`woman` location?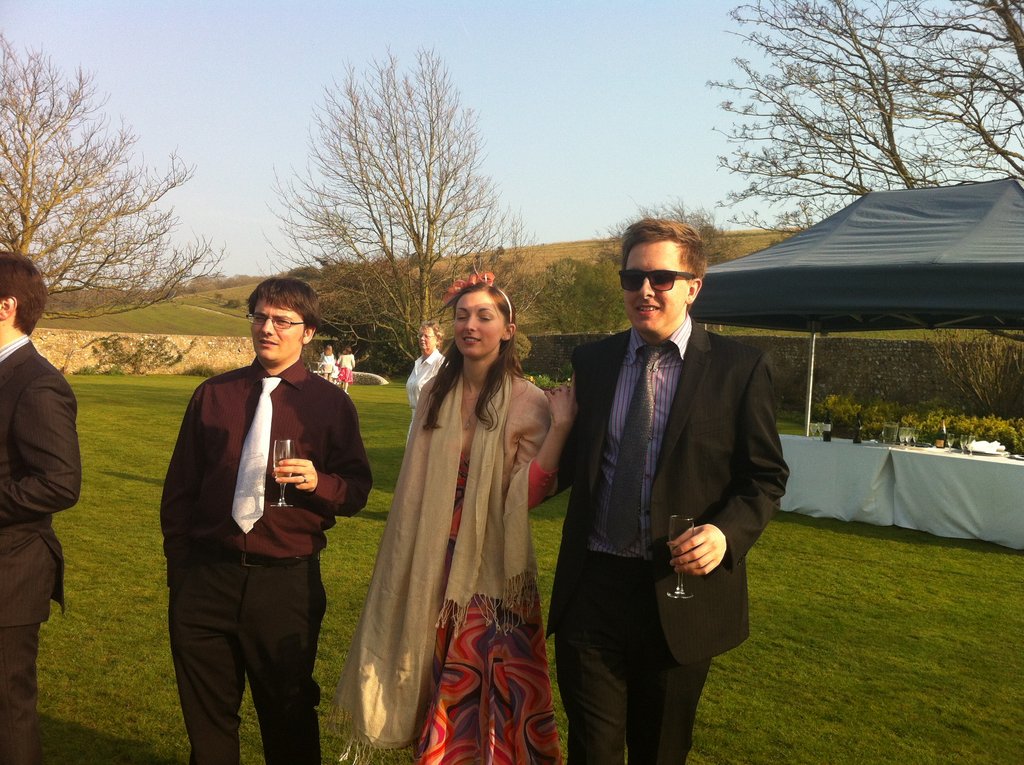
[402, 321, 449, 445]
